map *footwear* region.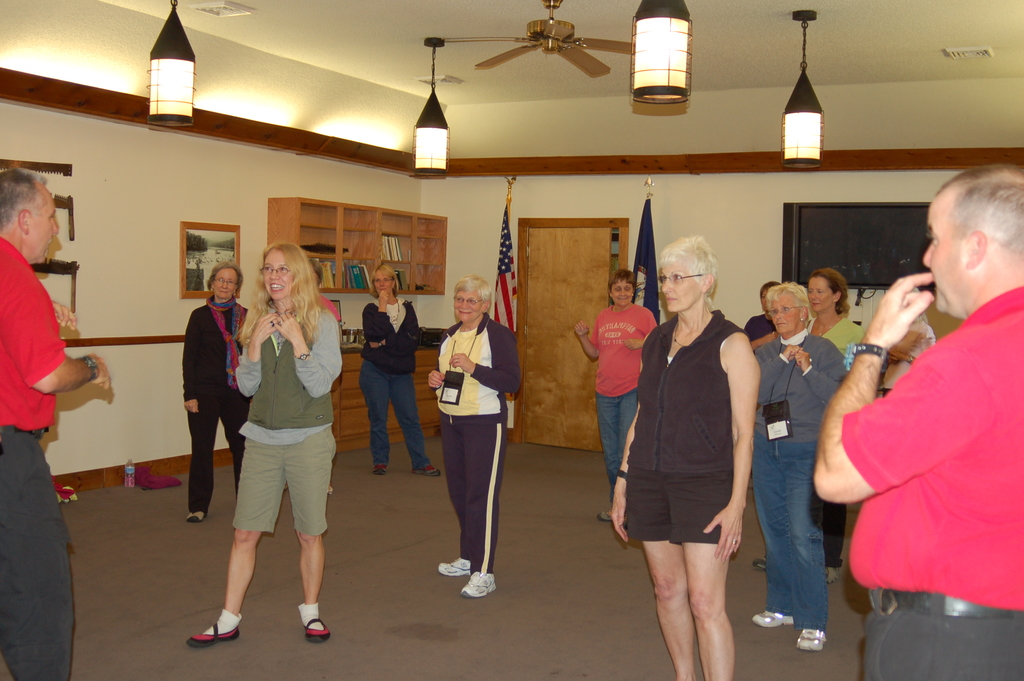
Mapped to 438 560 473 577.
